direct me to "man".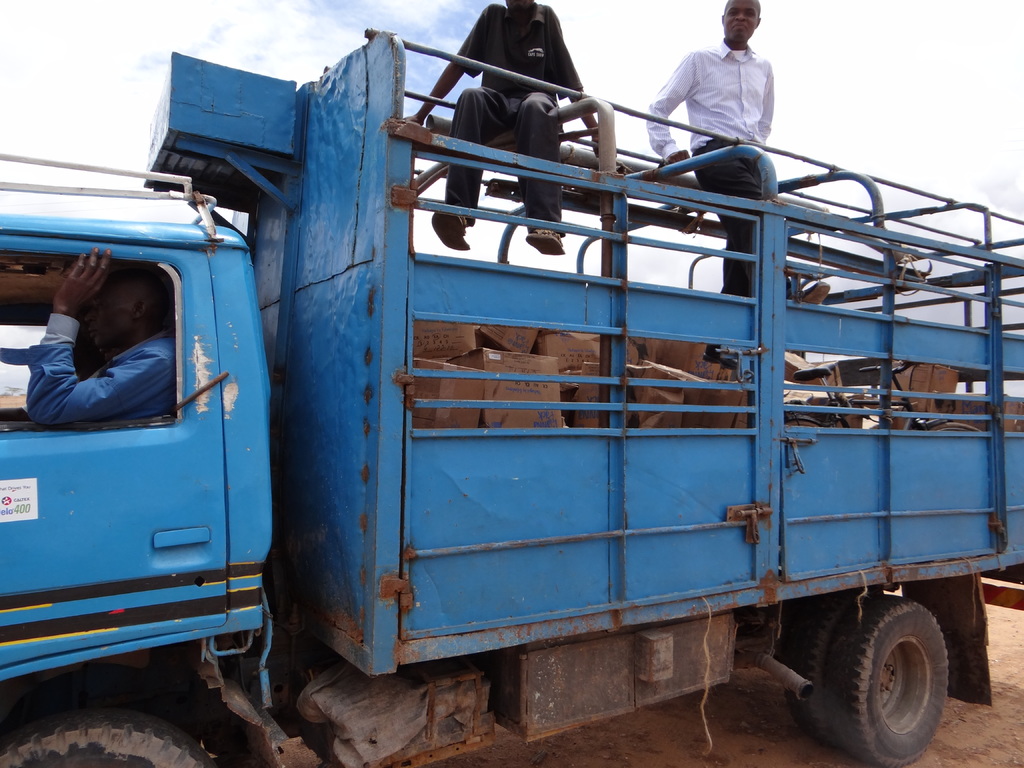
Direction: pyautogui.locateOnScreen(13, 234, 184, 465).
